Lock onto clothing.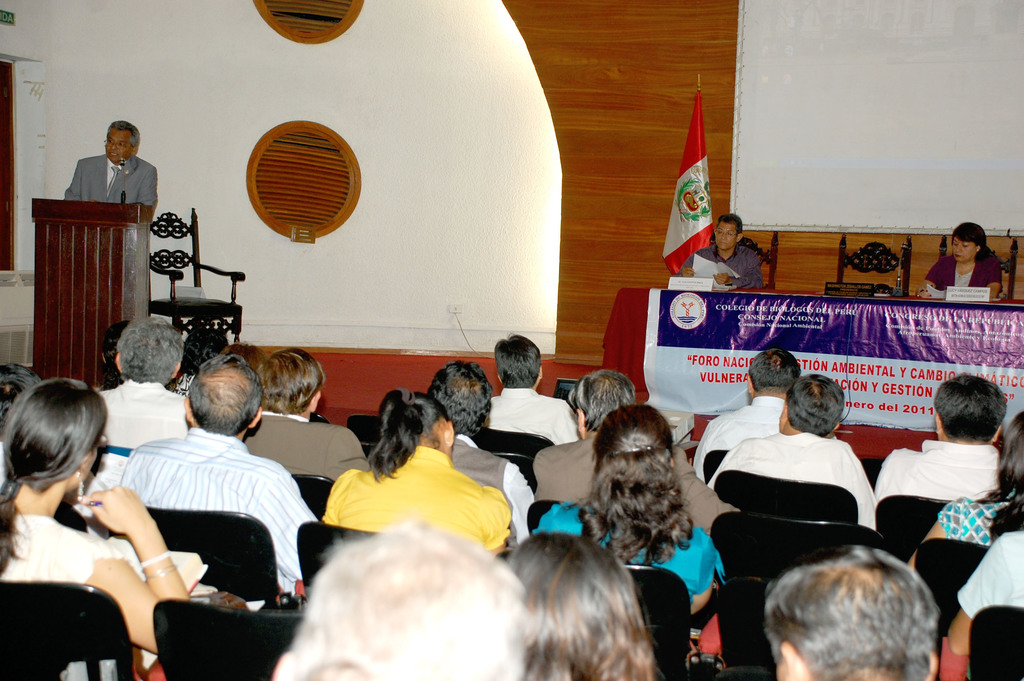
Locked: 678, 240, 766, 293.
